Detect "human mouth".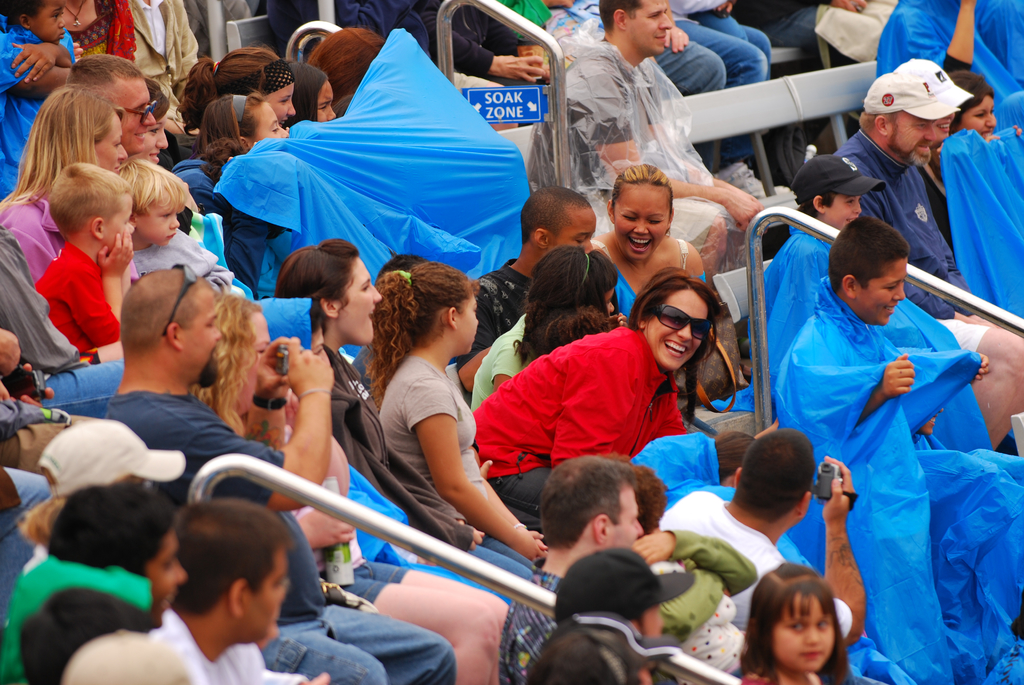
Detected at rect(654, 34, 668, 47).
